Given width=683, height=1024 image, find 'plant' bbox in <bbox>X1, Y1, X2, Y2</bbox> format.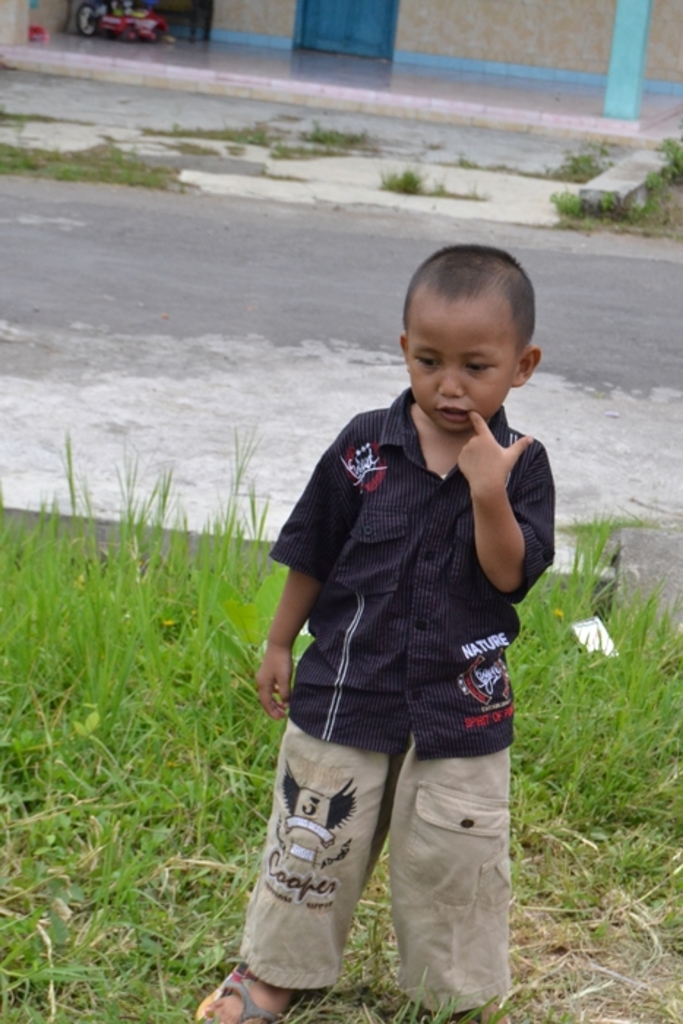
<bbox>667, 130, 682, 180</bbox>.
